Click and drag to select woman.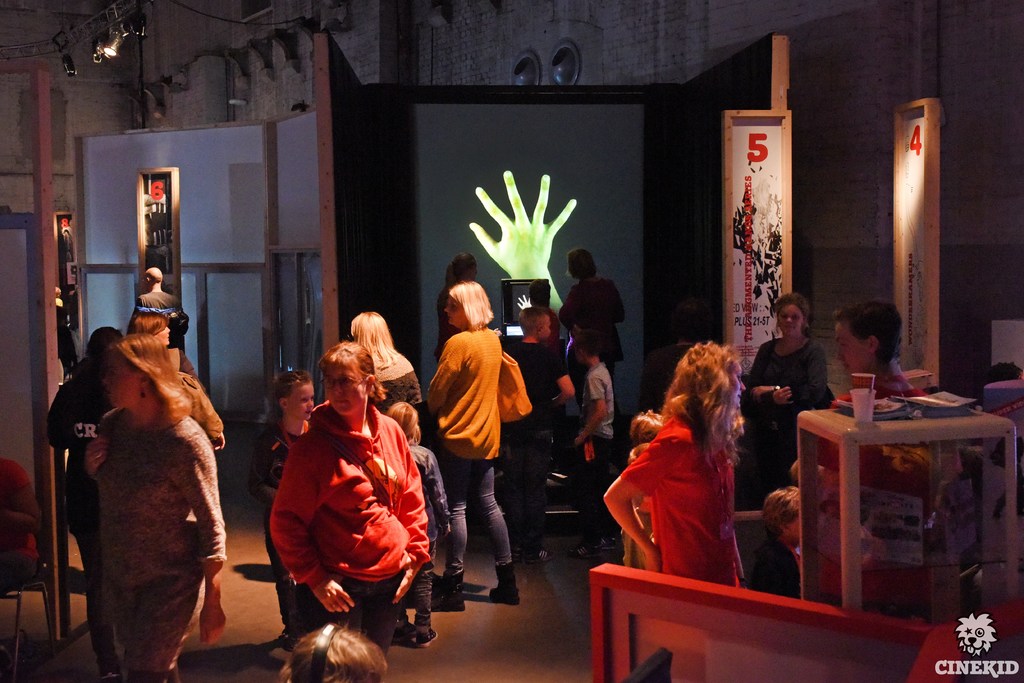
Selection: locate(56, 320, 130, 598).
